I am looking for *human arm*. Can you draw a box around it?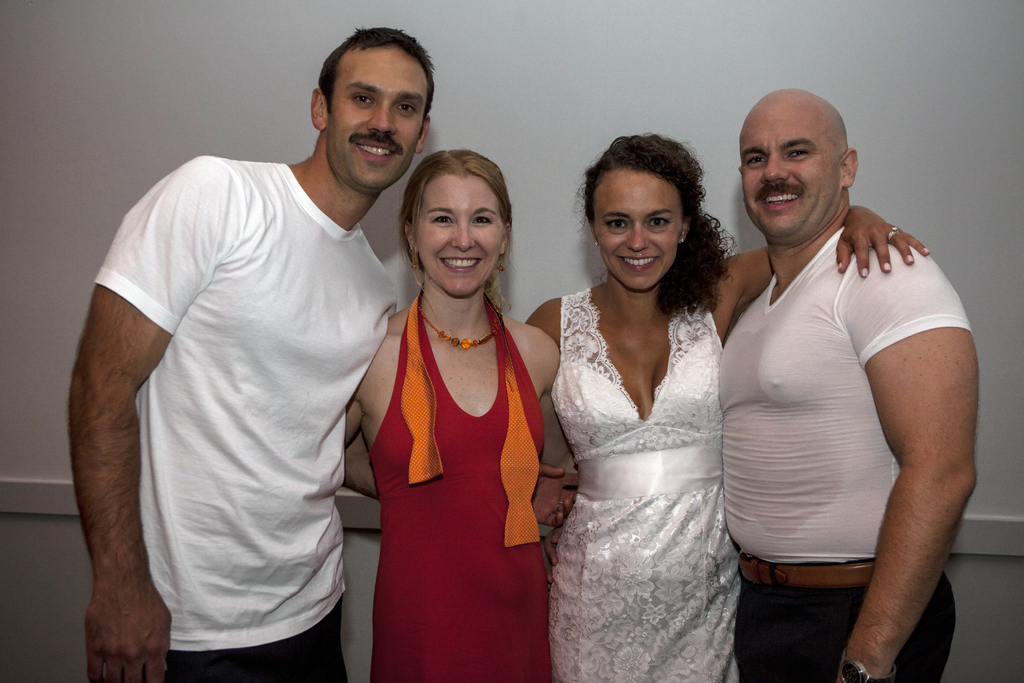
Sure, the bounding box is {"x1": 76, "y1": 151, "x2": 239, "y2": 682}.
